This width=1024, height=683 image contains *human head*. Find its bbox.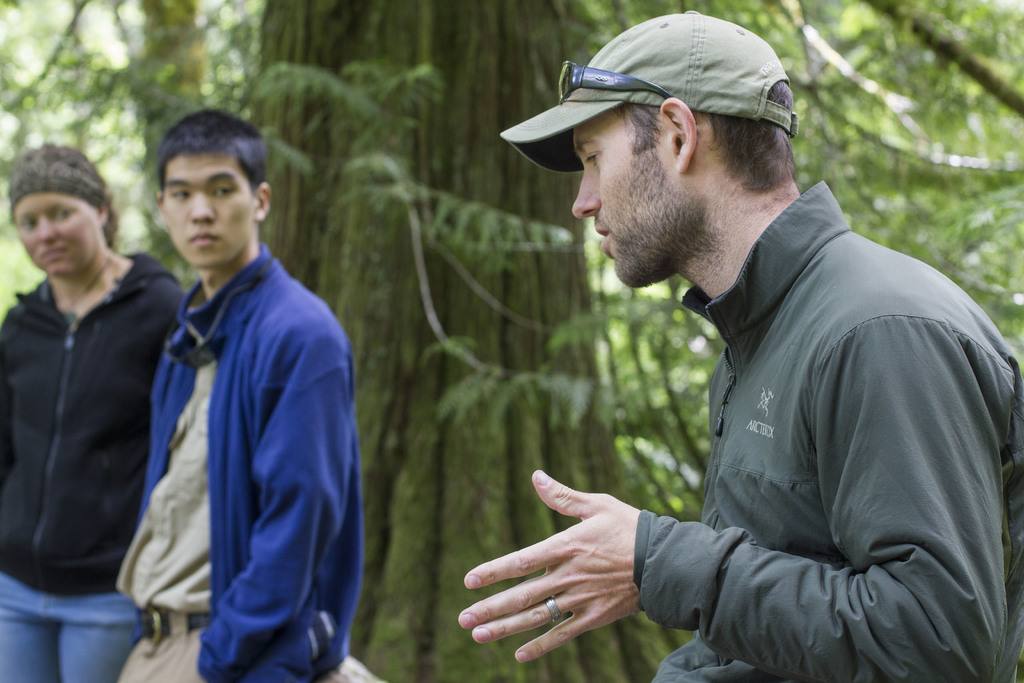
(572,14,799,290).
